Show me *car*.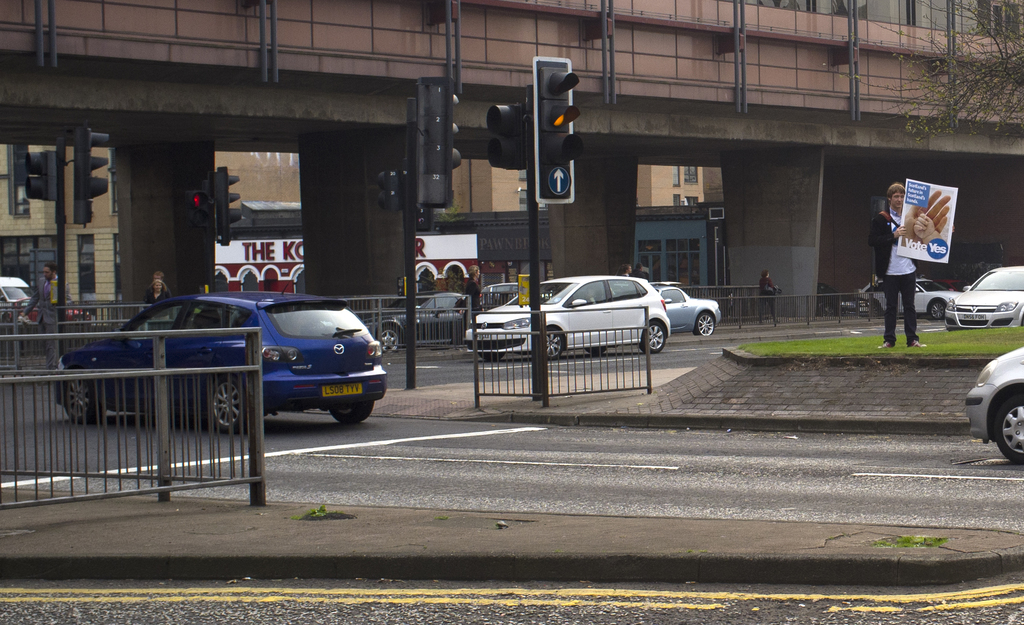
*car* is here: select_region(817, 284, 870, 319).
